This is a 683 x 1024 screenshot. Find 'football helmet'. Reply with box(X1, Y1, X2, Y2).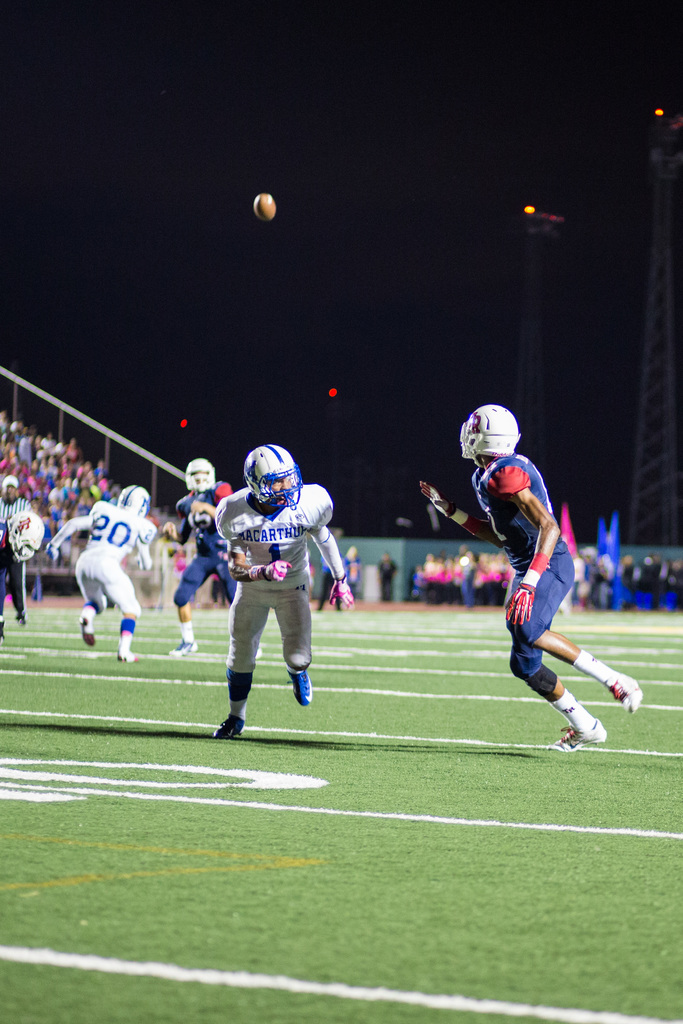
box(460, 404, 518, 461).
